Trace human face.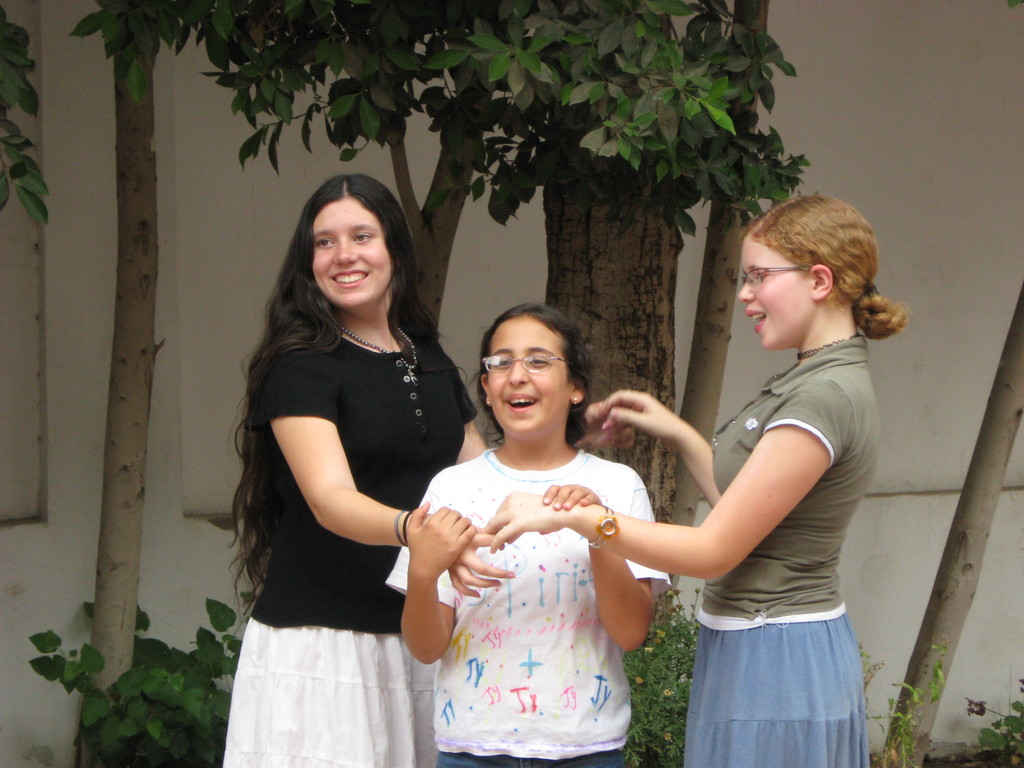
Traced to {"x1": 485, "y1": 316, "x2": 567, "y2": 436}.
